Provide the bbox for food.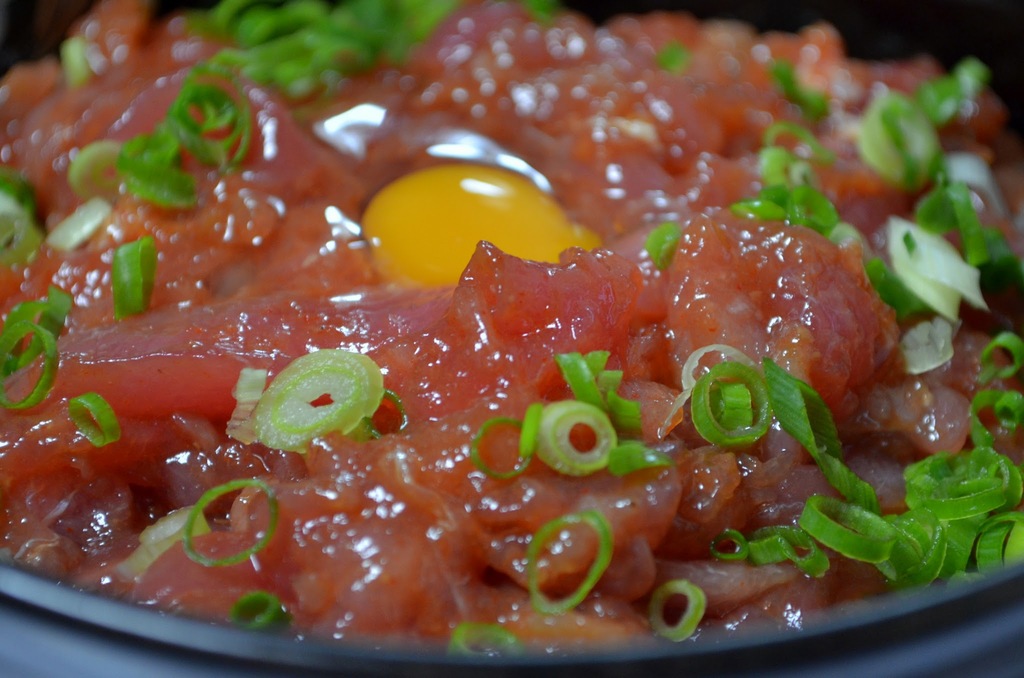
0, 0, 1023, 652.
